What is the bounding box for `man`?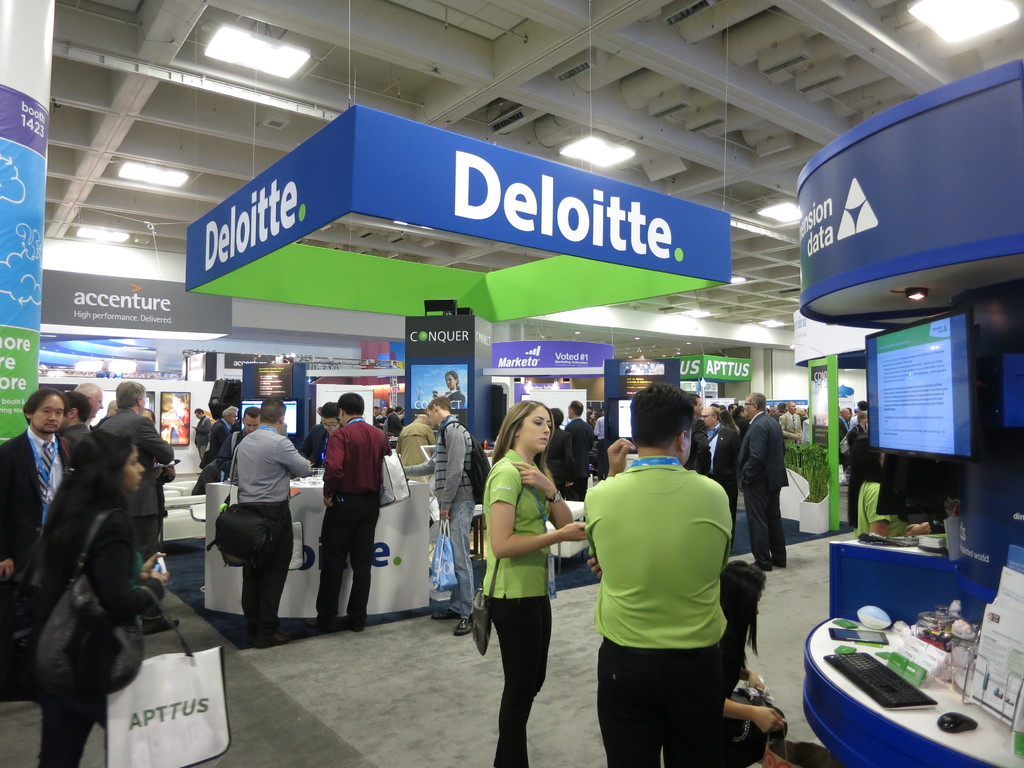
{"x1": 406, "y1": 401, "x2": 494, "y2": 636}.
